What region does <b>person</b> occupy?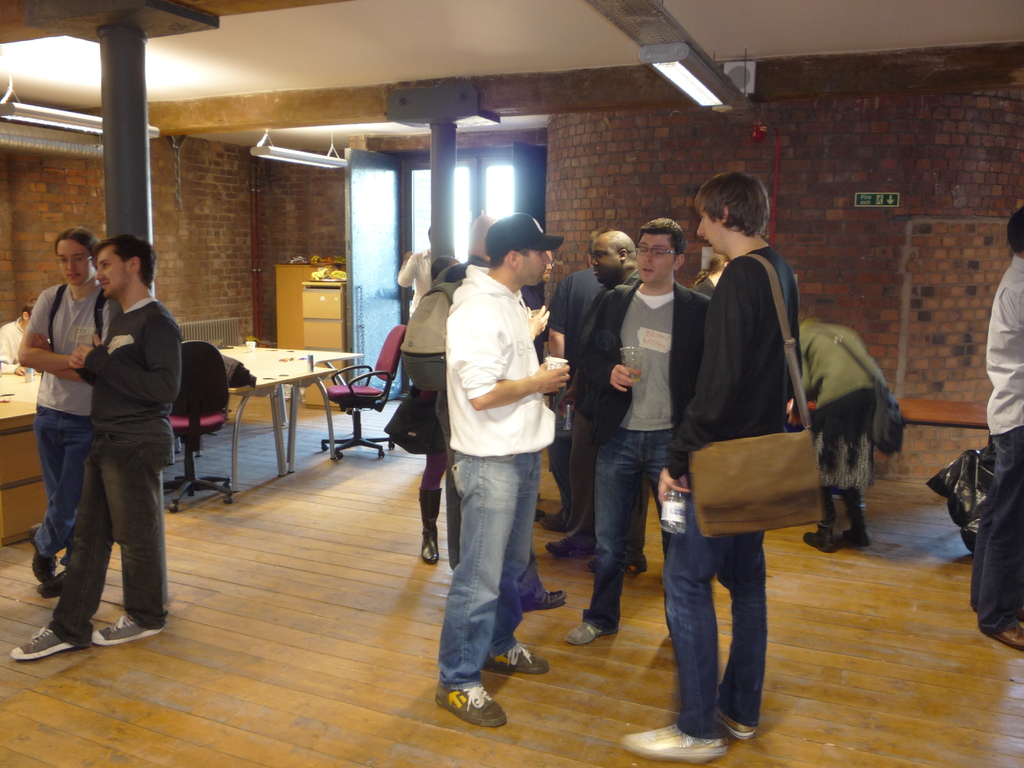
region(687, 250, 728, 299).
